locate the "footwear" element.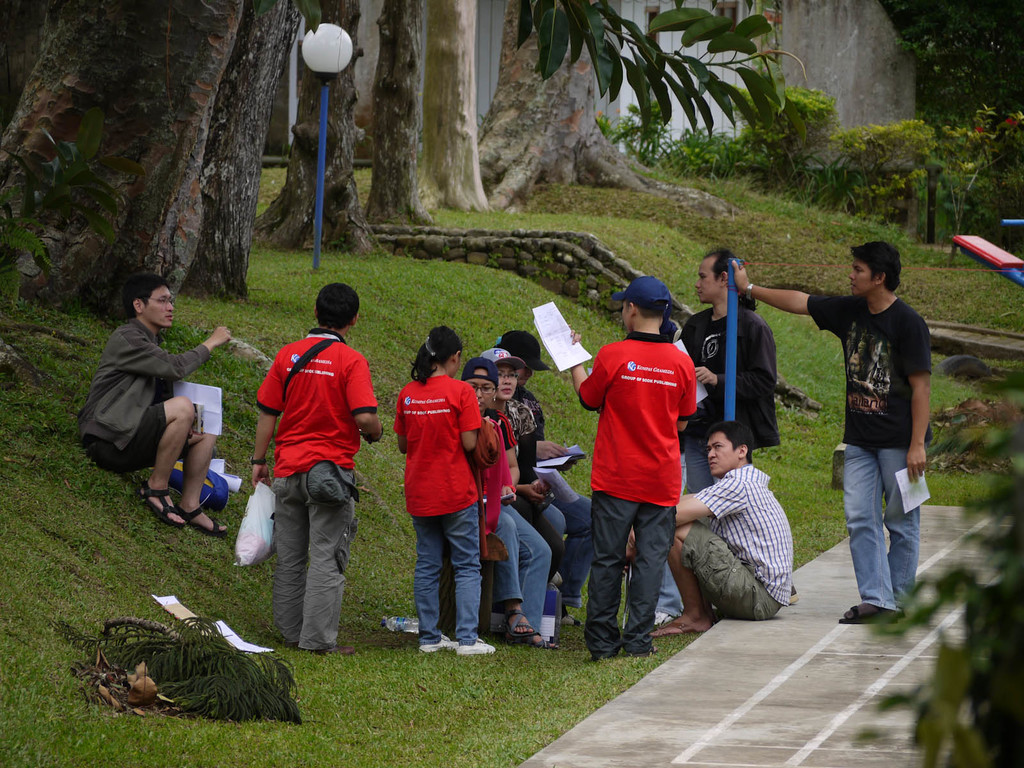
Element bbox: x1=182 y1=497 x2=227 y2=536.
